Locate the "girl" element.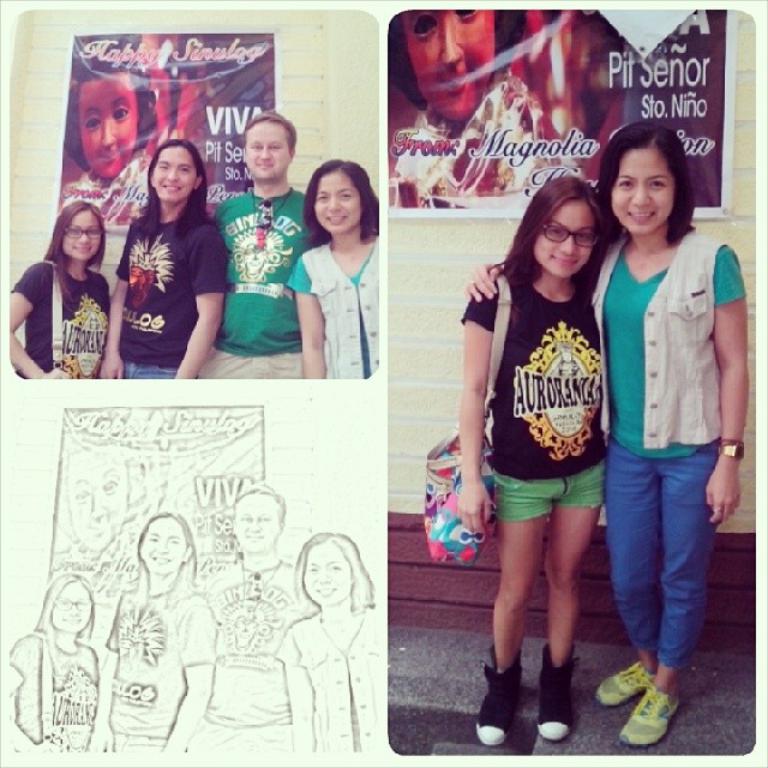
Element bbox: 386/10/558/206.
